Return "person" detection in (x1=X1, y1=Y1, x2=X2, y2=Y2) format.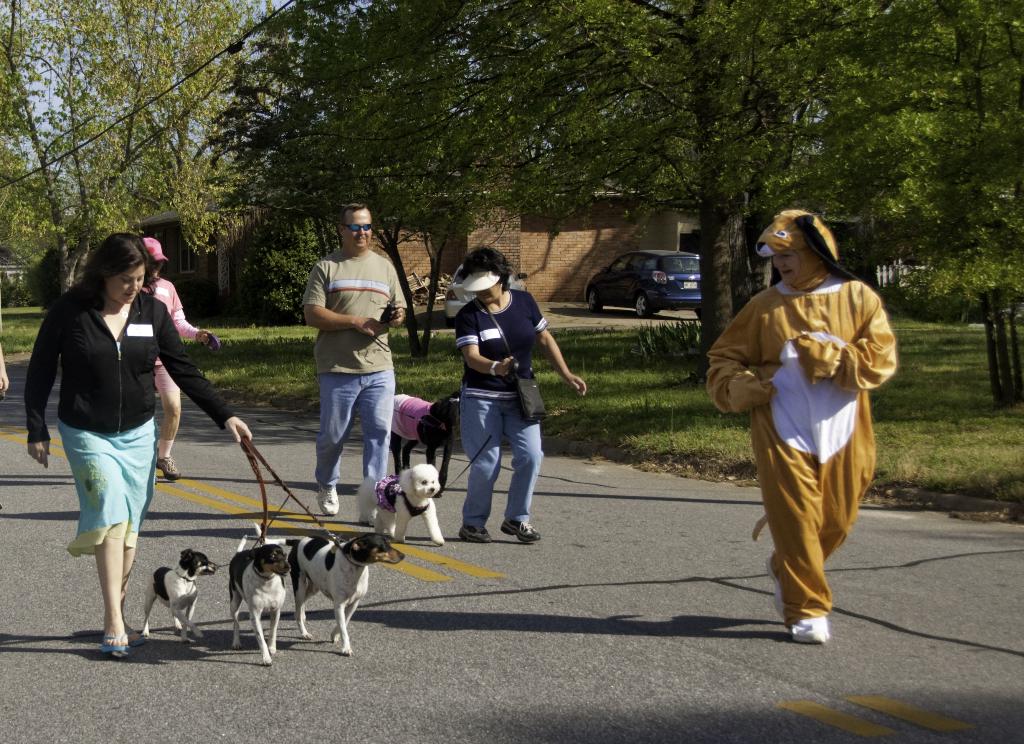
(x1=144, y1=230, x2=214, y2=480).
